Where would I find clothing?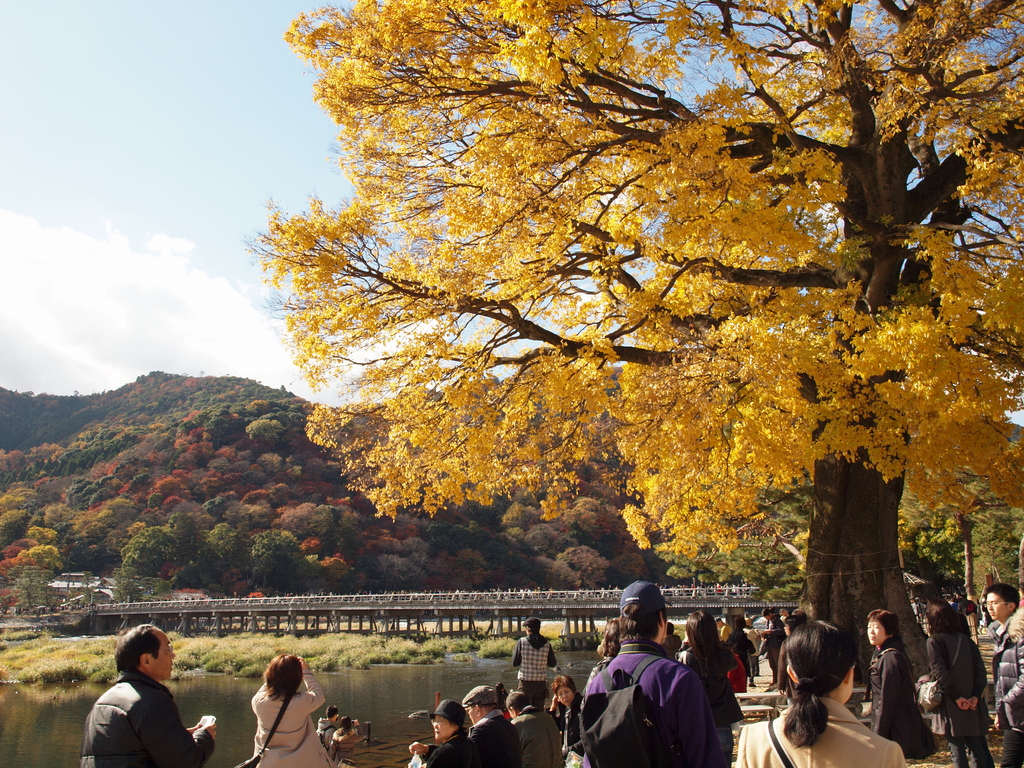
At 315,721,335,755.
